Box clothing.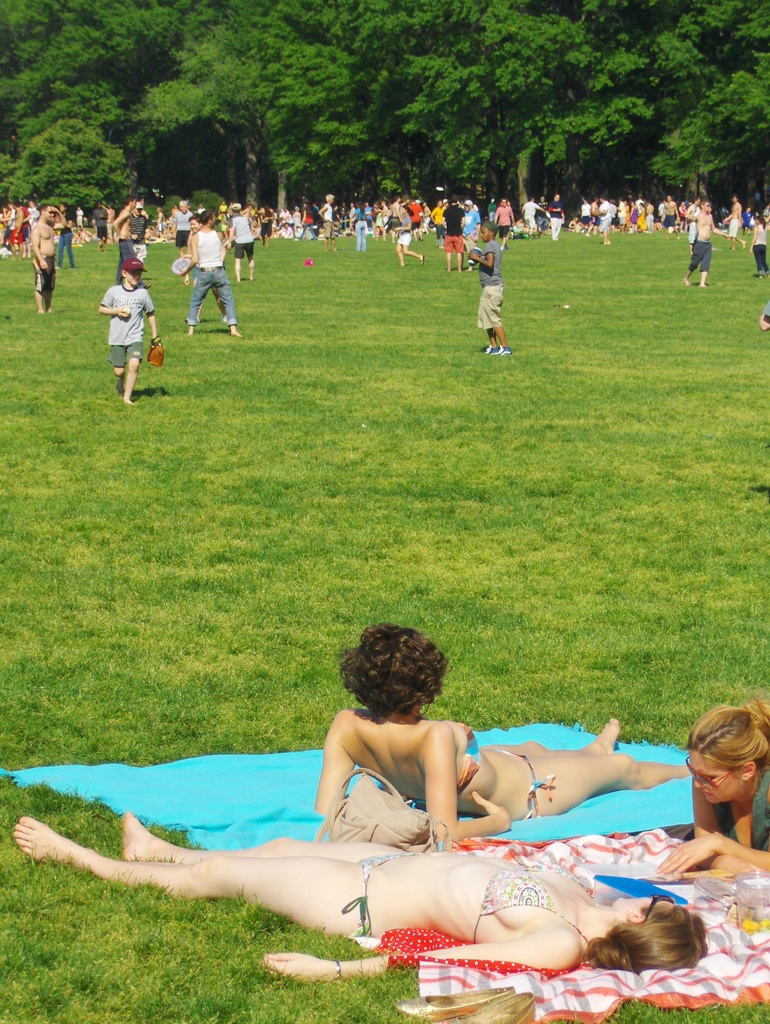
box(501, 749, 556, 819).
